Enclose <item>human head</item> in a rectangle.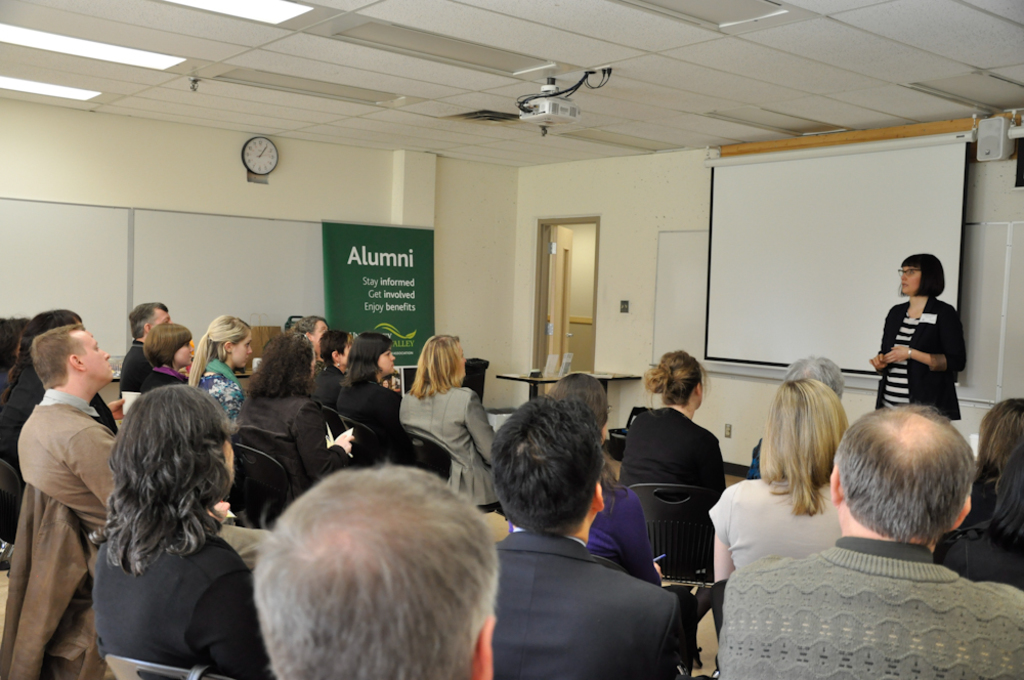
crop(0, 314, 32, 373).
